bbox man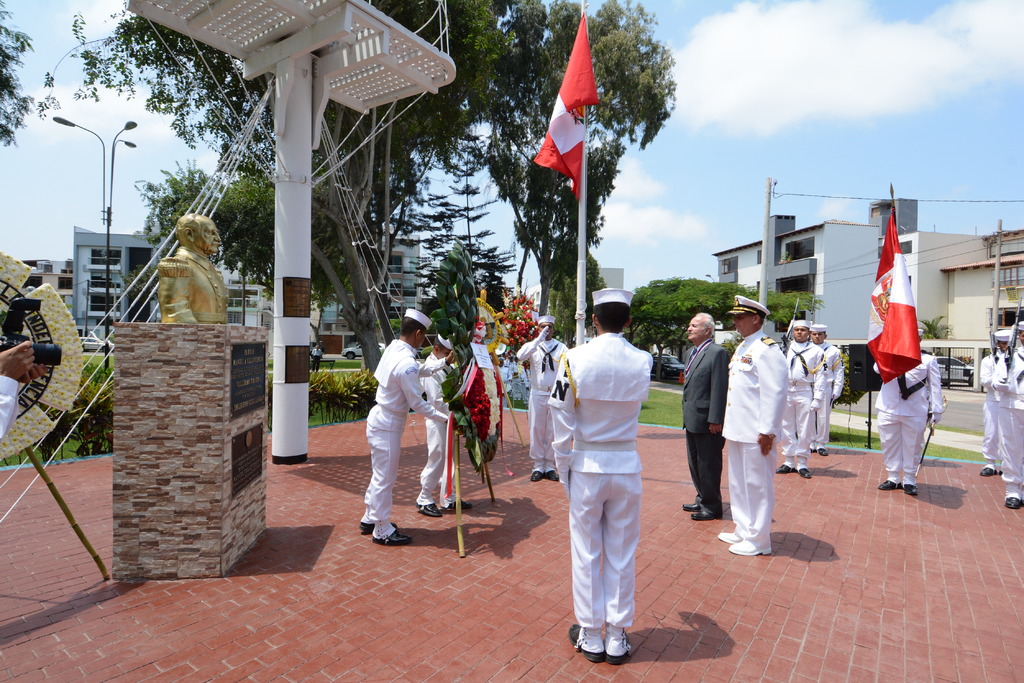
679, 310, 733, 524
